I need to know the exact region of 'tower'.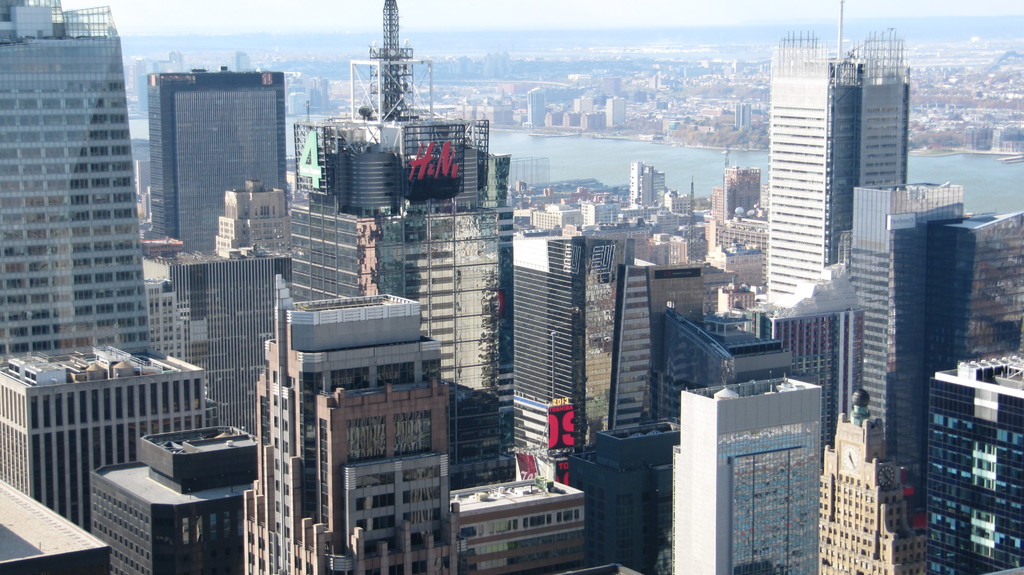
Region: left=612, top=274, right=705, bottom=439.
